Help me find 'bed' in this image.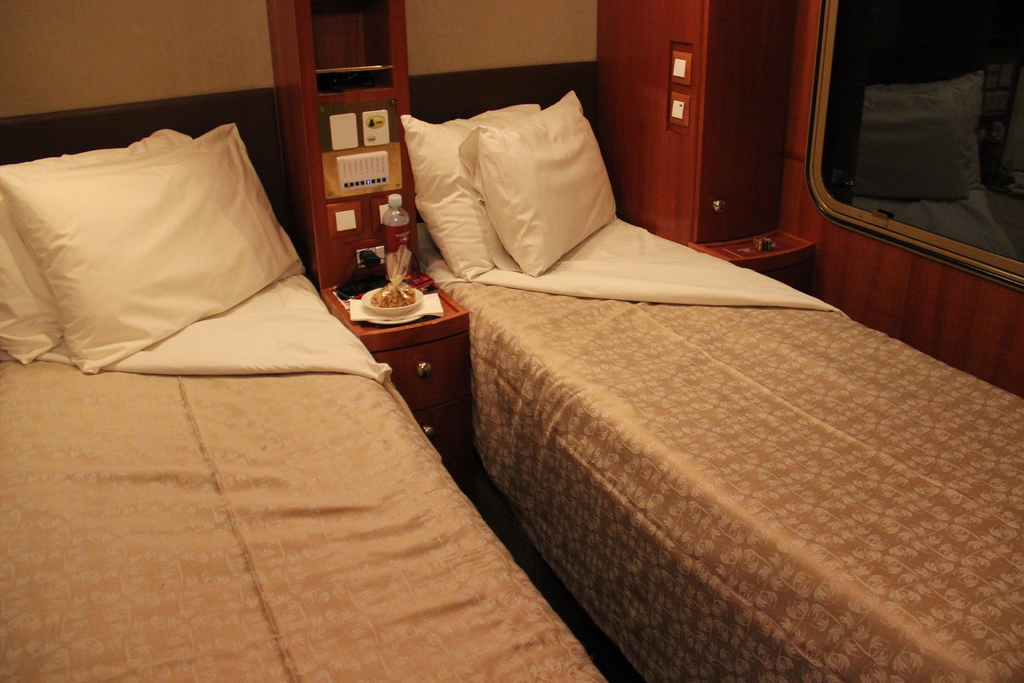
Found it: pyautogui.locateOnScreen(0, 86, 626, 682).
